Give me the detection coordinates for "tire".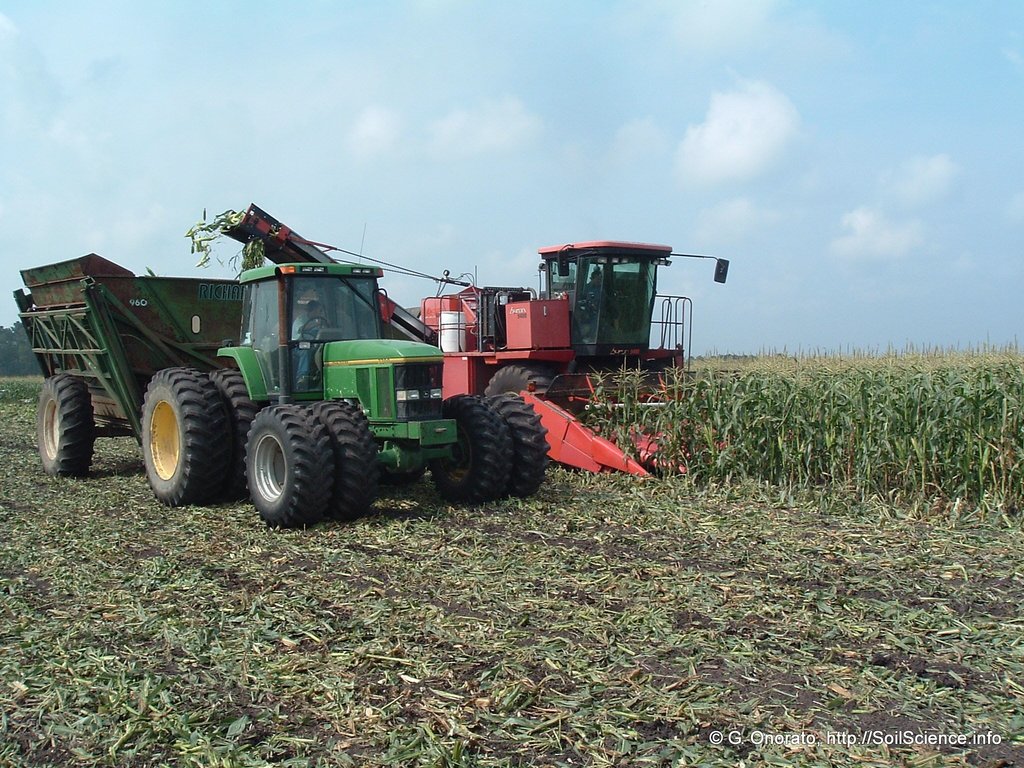
rect(207, 358, 253, 410).
